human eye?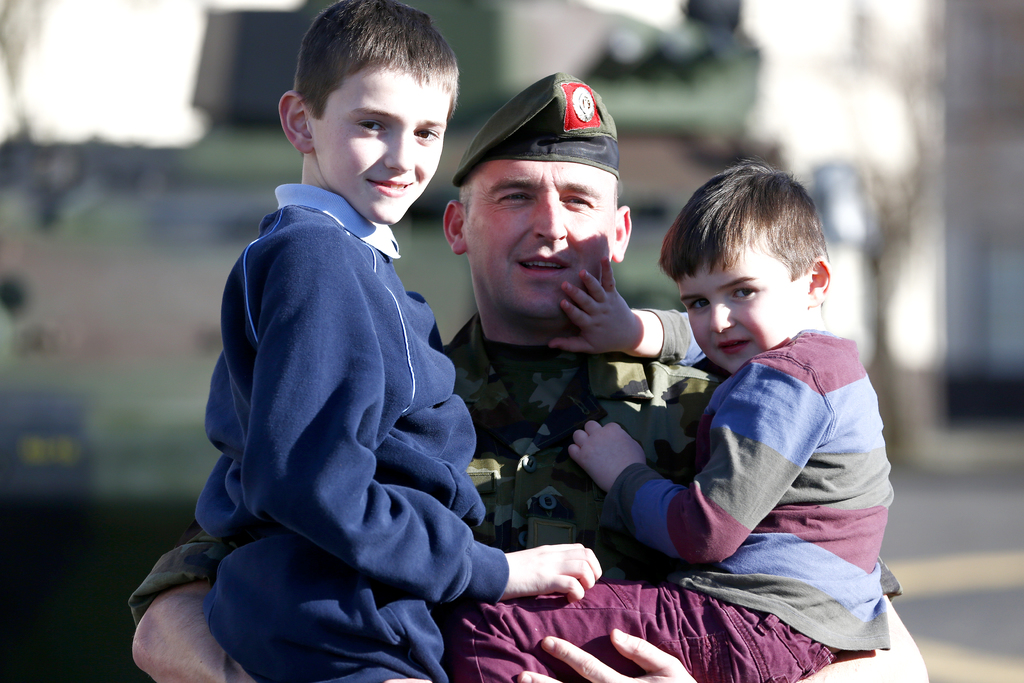
x1=495 y1=188 x2=535 y2=206
